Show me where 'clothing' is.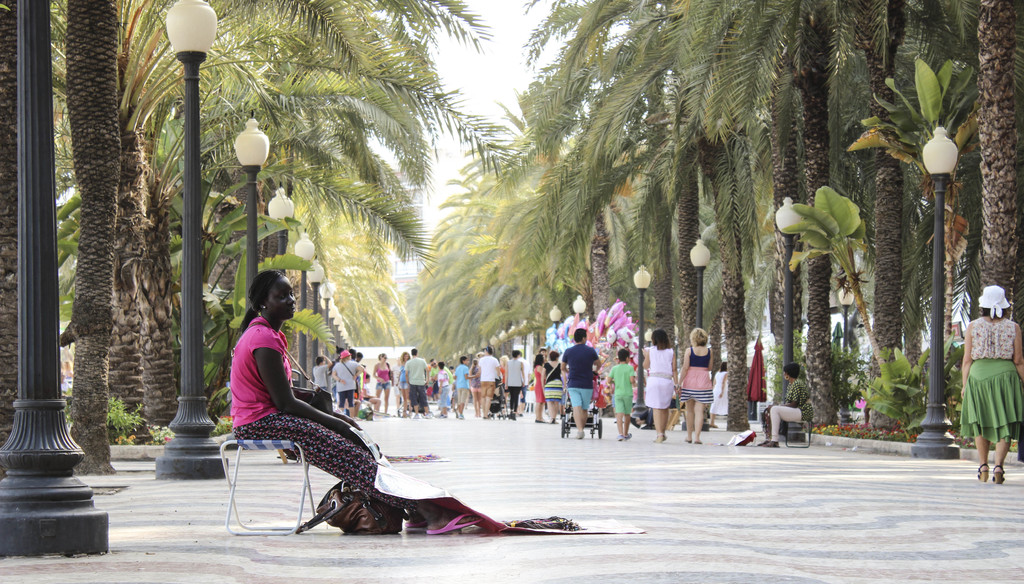
'clothing' is at 643:349:673:410.
